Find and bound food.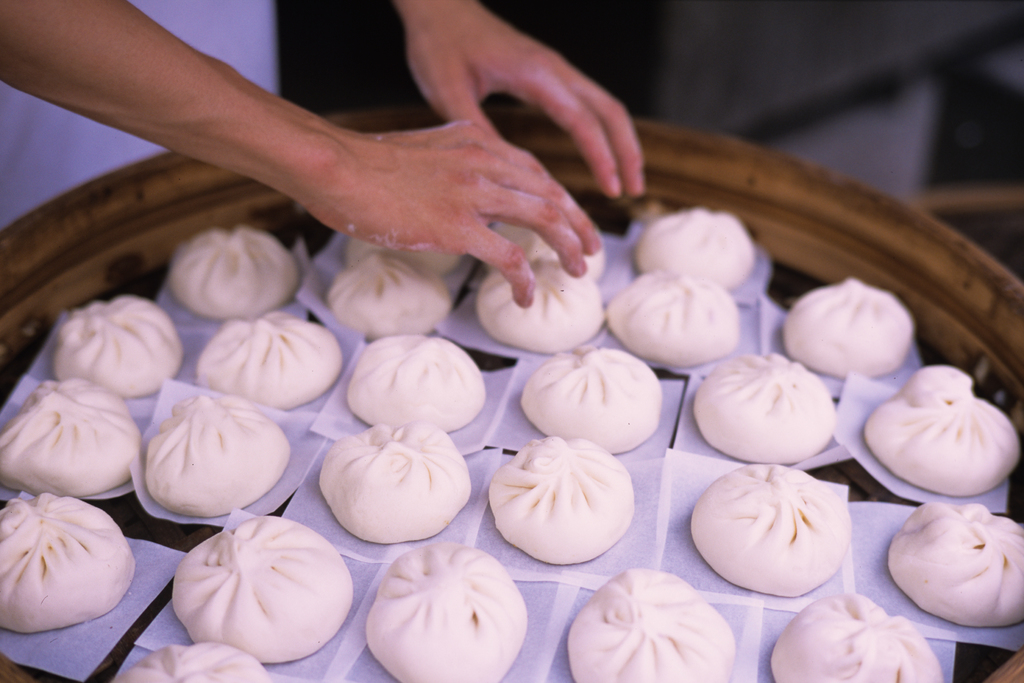
Bound: [137,382,284,517].
